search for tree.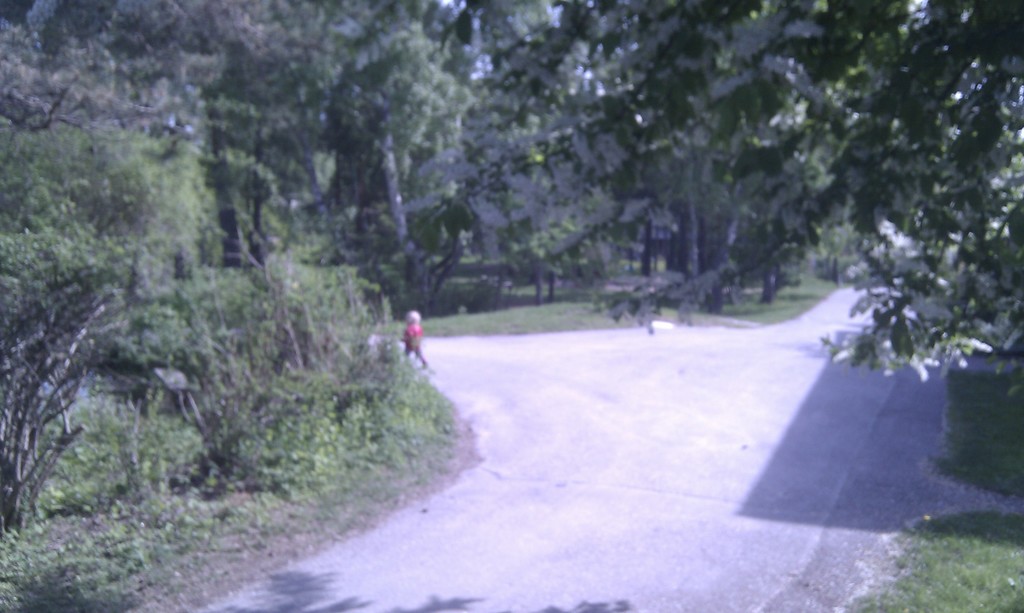
Found at {"left": 387, "top": 0, "right": 549, "bottom": 289}.
